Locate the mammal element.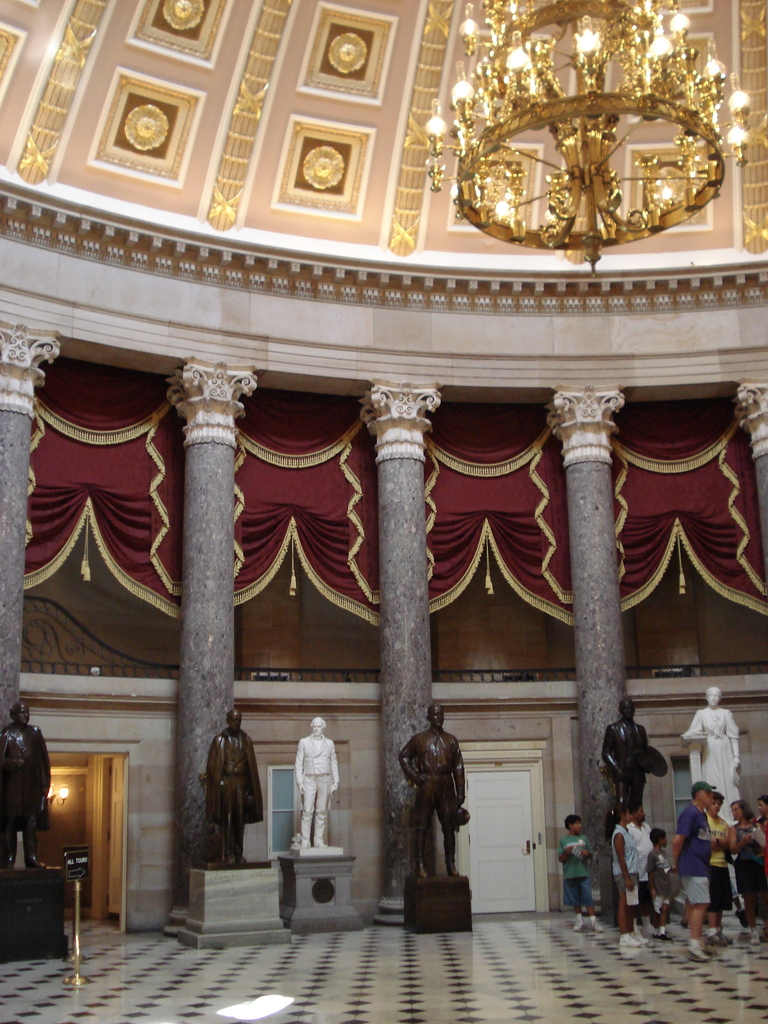
Element bbox: locate(753, 798, 767, 943).
